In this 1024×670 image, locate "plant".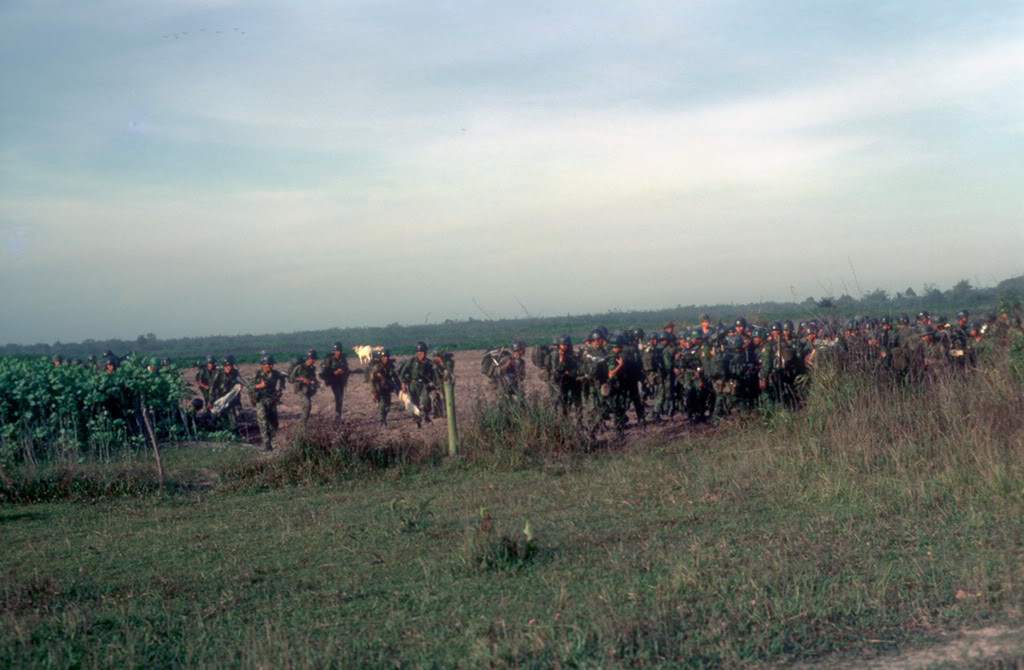
Bounding box: (768, 386, 804, 444).
